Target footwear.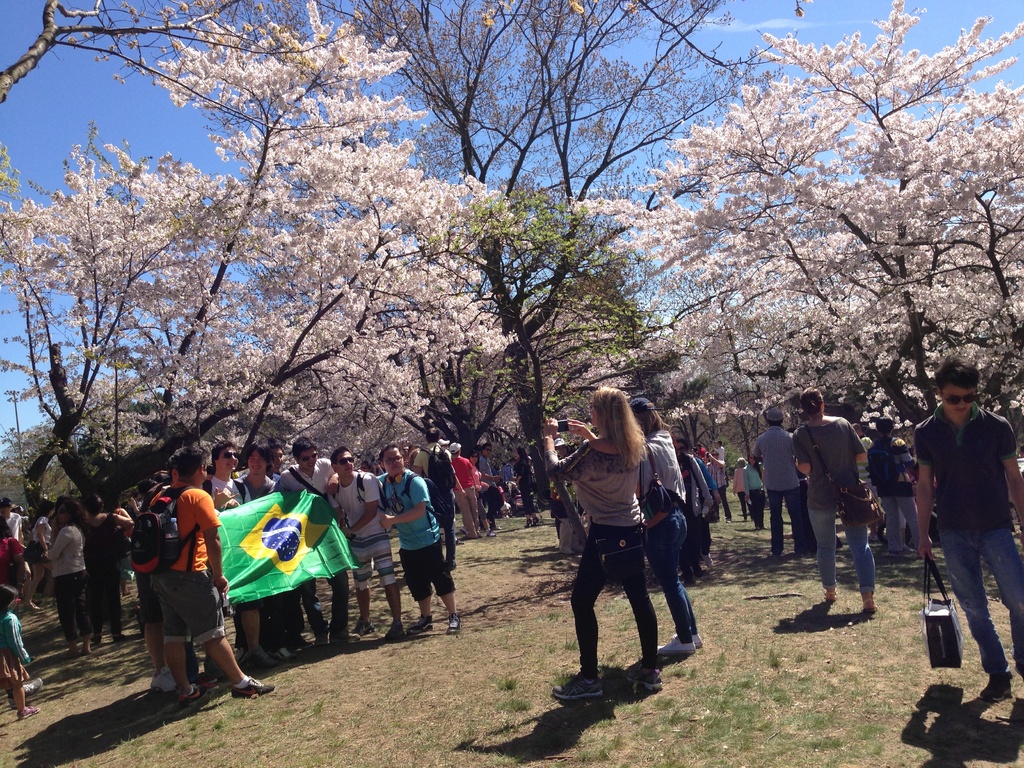
Target region: <box>862,598,878,612</box>.
